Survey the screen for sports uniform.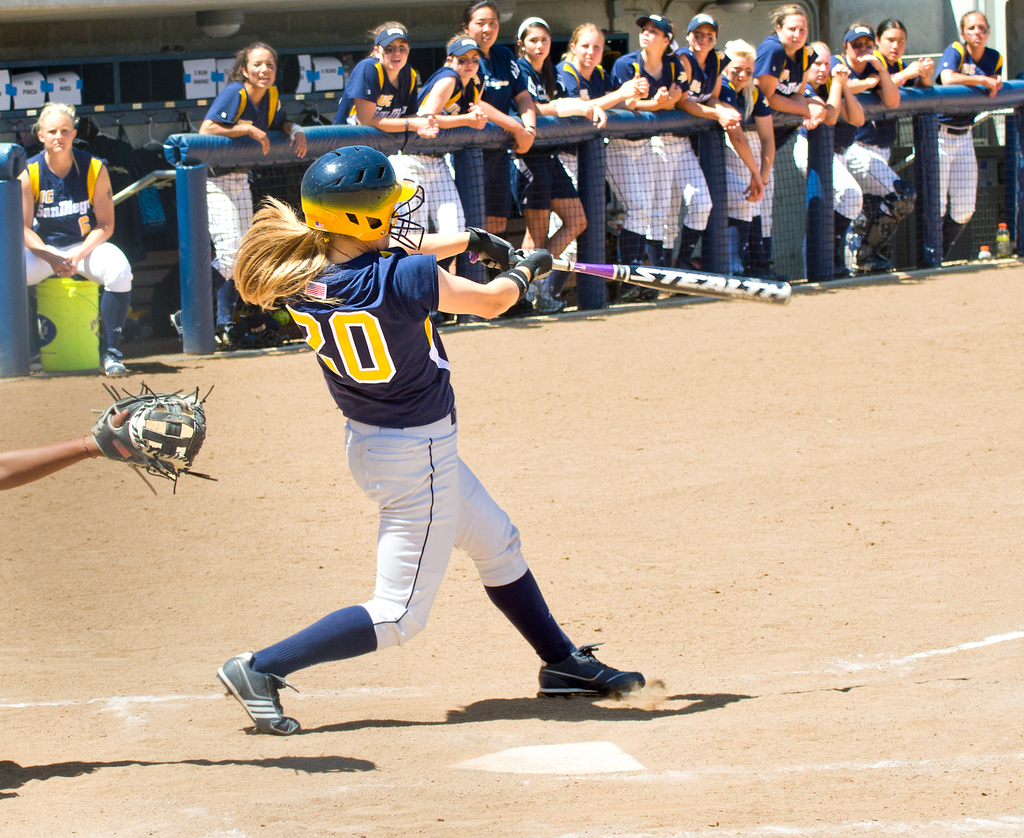
Survey found: 646/32/727/281.
